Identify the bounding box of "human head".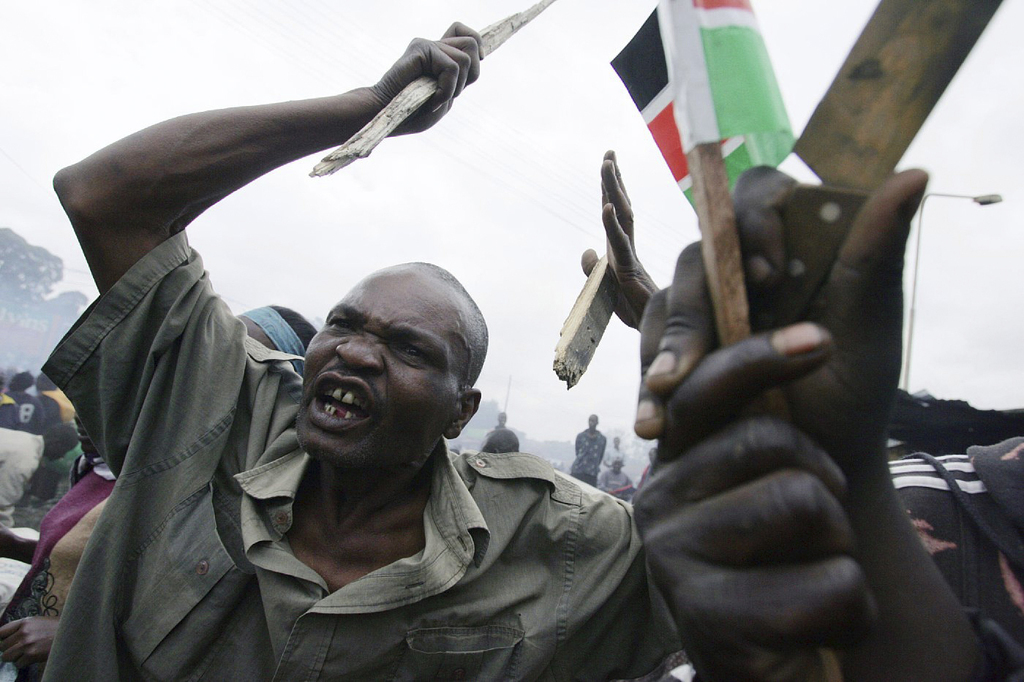
box(234, 304, 321, 371).
